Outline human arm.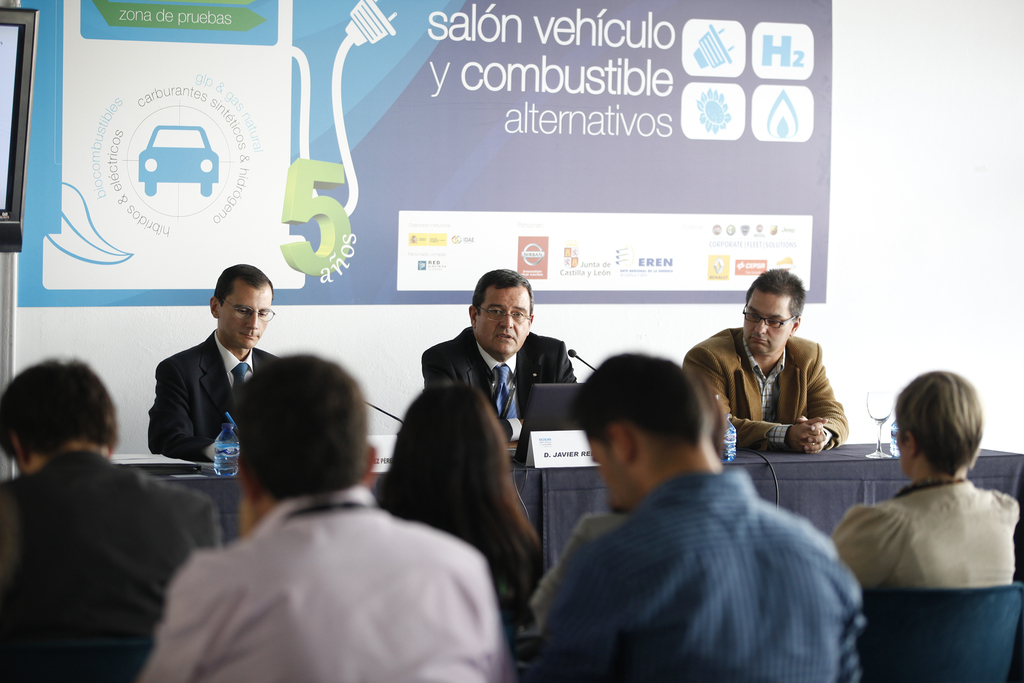
Outline: 422,345,467,399.
